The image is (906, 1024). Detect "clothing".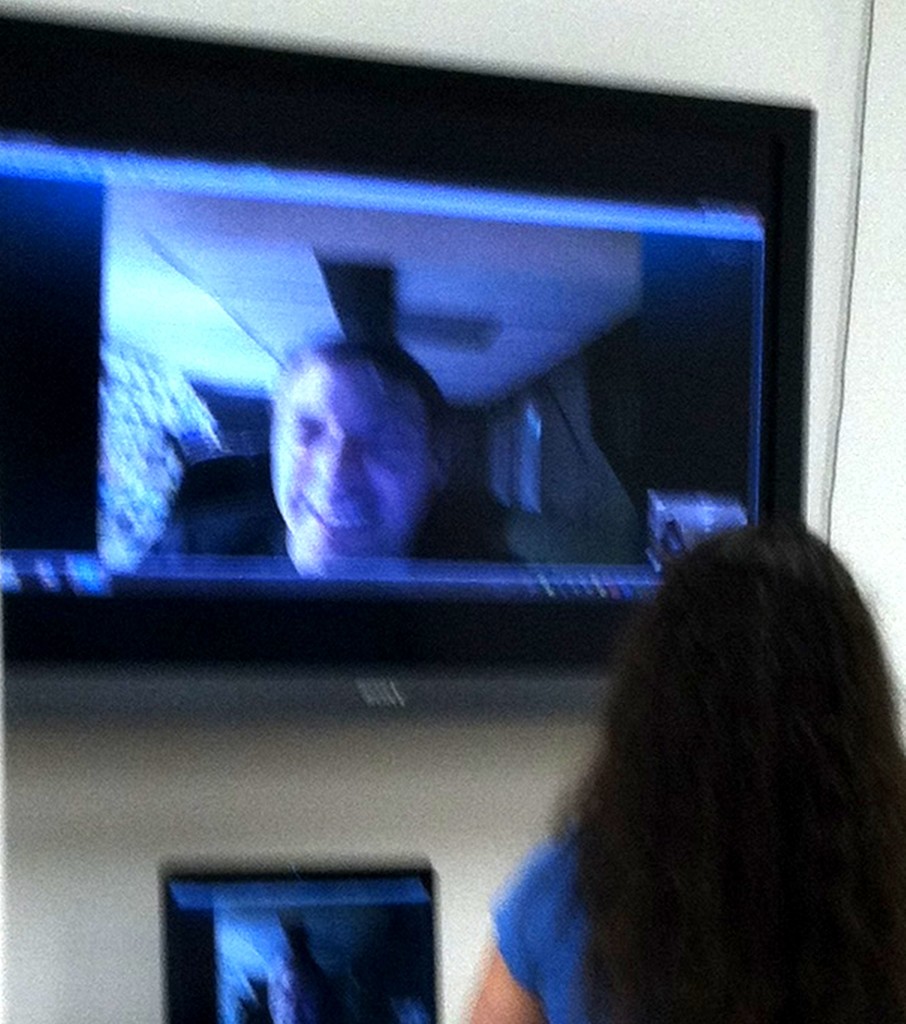
Detection: bbox=[490, 841, 595, 1023].
